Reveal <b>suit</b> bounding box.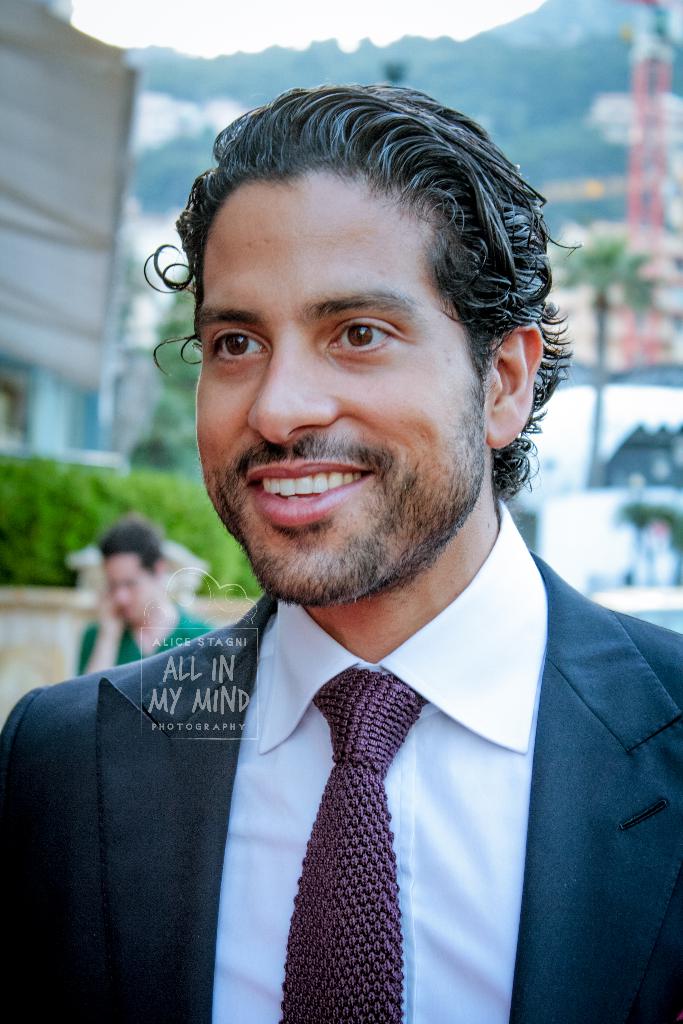
Revealed: (x1=25, y1=382, x2=645, y2=1018).
